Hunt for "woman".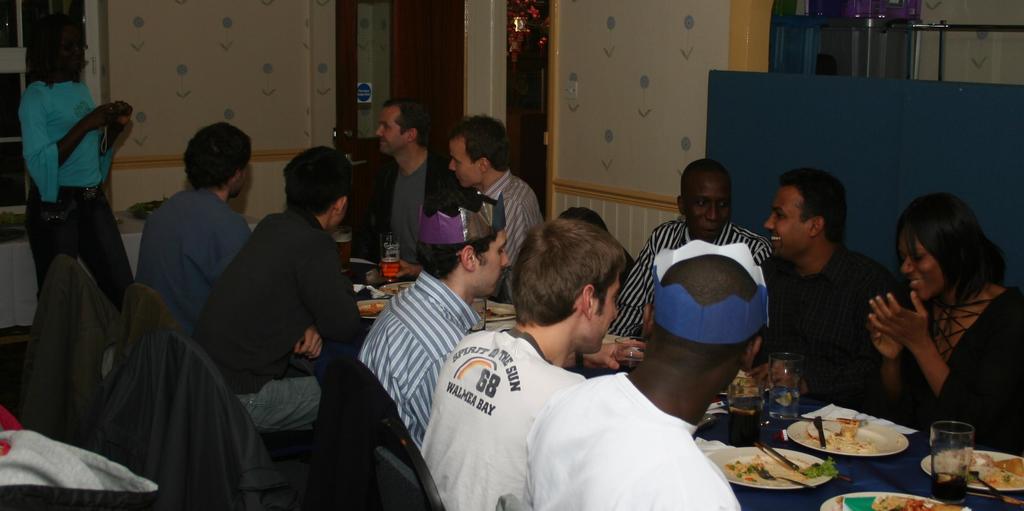
Hunted down at bbox=[856, 194, 1023, 458].
